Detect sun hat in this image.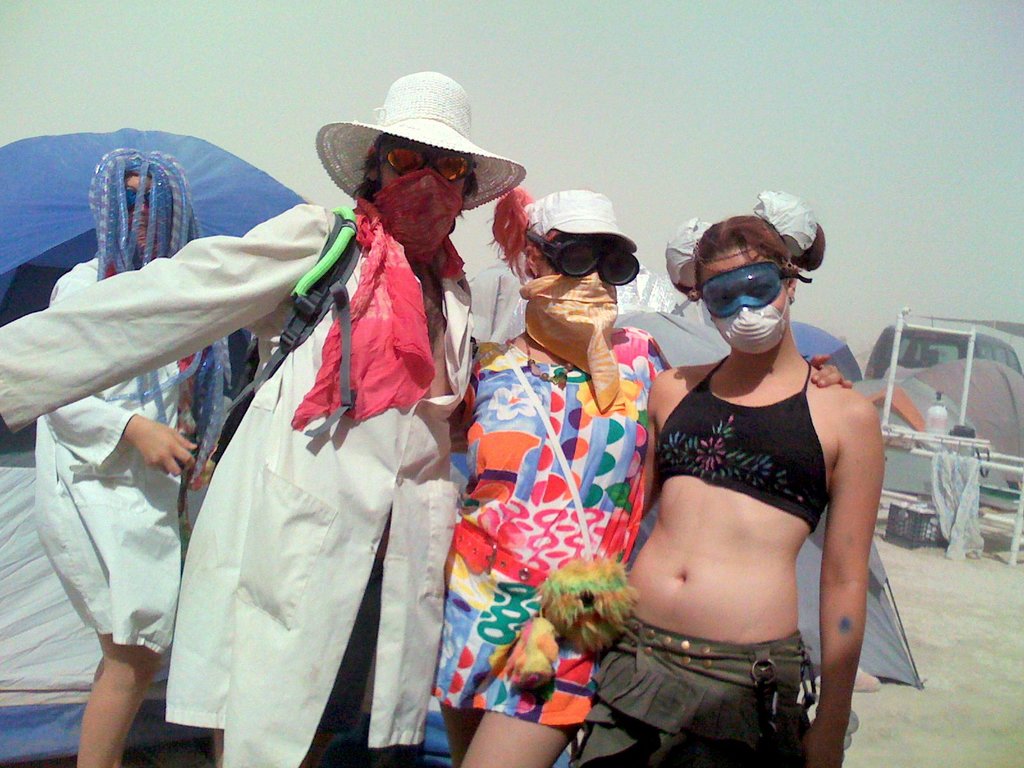
Detection: pyautogui.locateOnScreen(520, 188, 636, 248).
